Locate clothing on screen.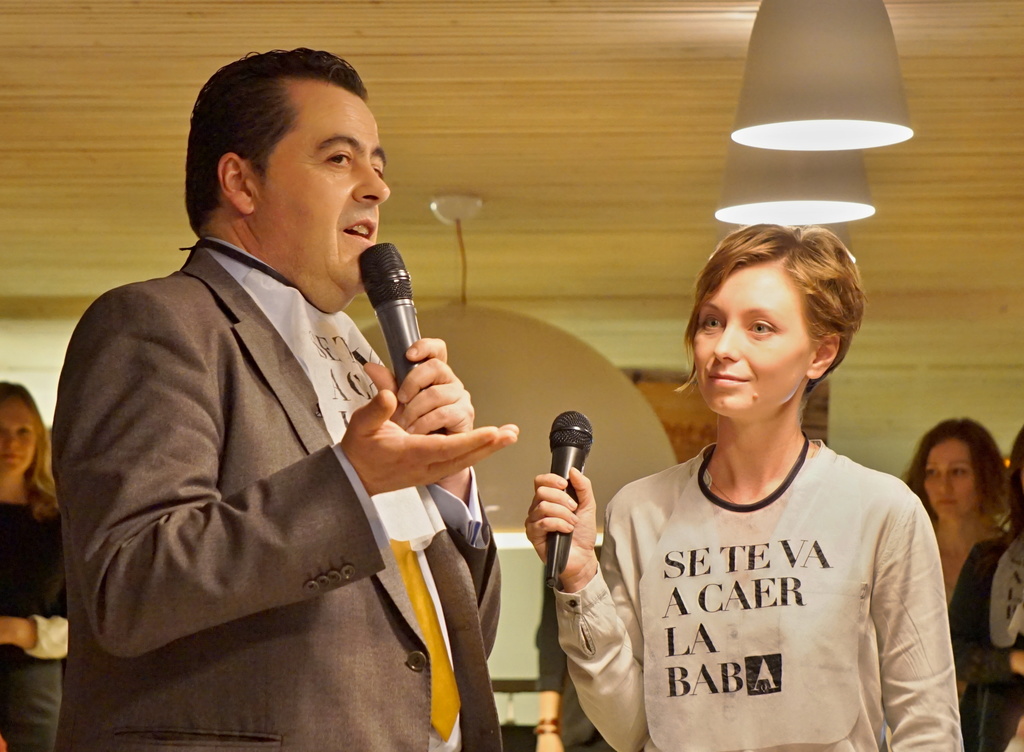
On screen at region(945, 535, 1023, 751).
